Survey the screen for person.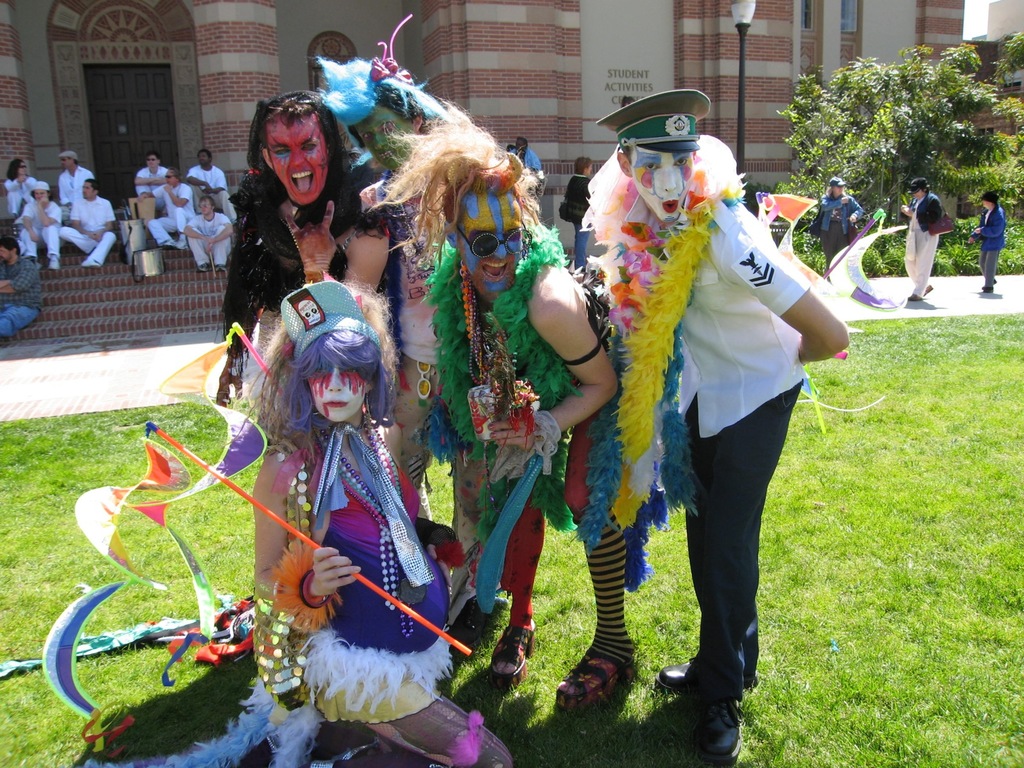
Survey found: <bbox>191, 148, 230, 223</bbox>.
